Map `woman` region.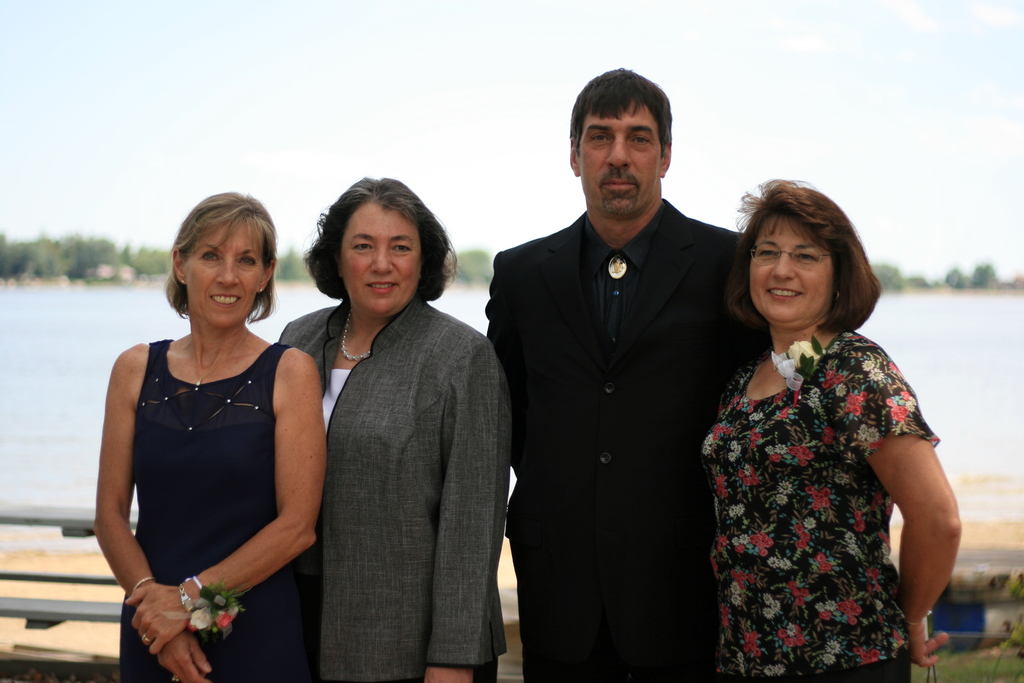
Mapped to box(698, 185, 964, 682).
